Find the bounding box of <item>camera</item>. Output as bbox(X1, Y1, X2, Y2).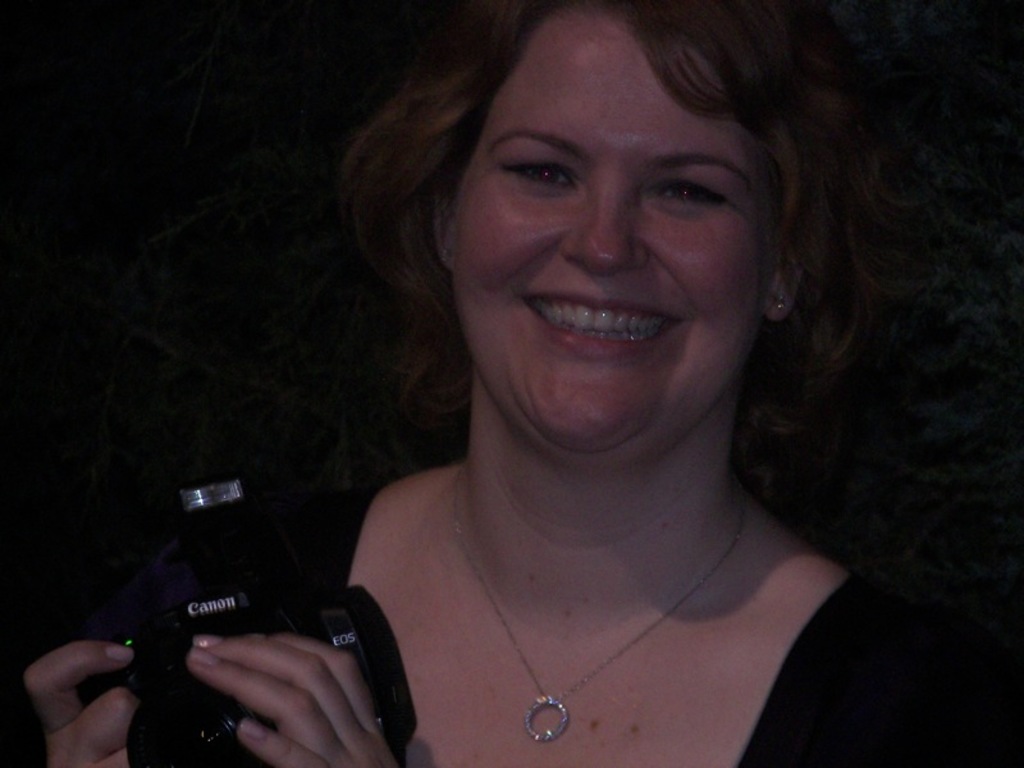
bbox(125, 476, 412, 759).
